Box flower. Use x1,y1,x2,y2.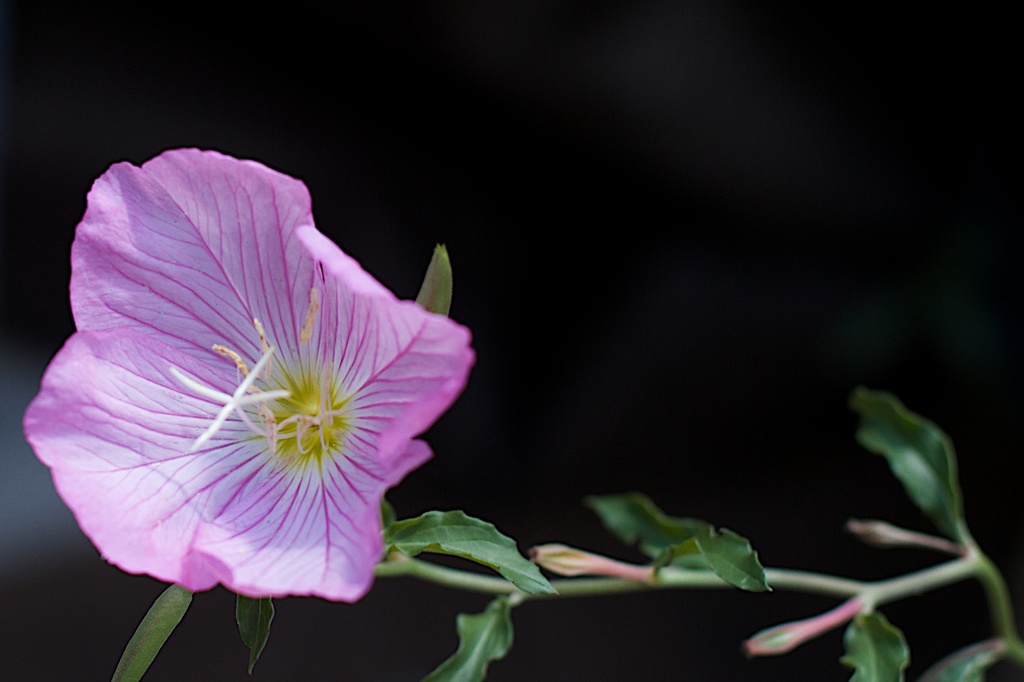
525,549,668,580.
